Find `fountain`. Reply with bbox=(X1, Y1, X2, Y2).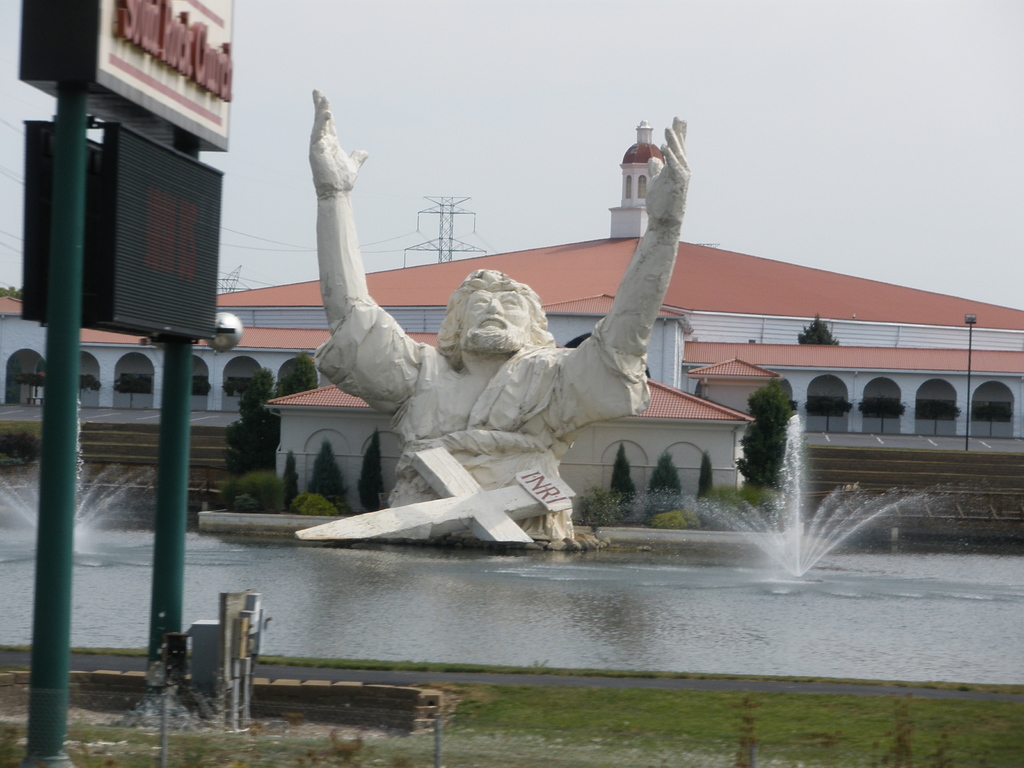
bbox=(1, 426, 152, 564).
